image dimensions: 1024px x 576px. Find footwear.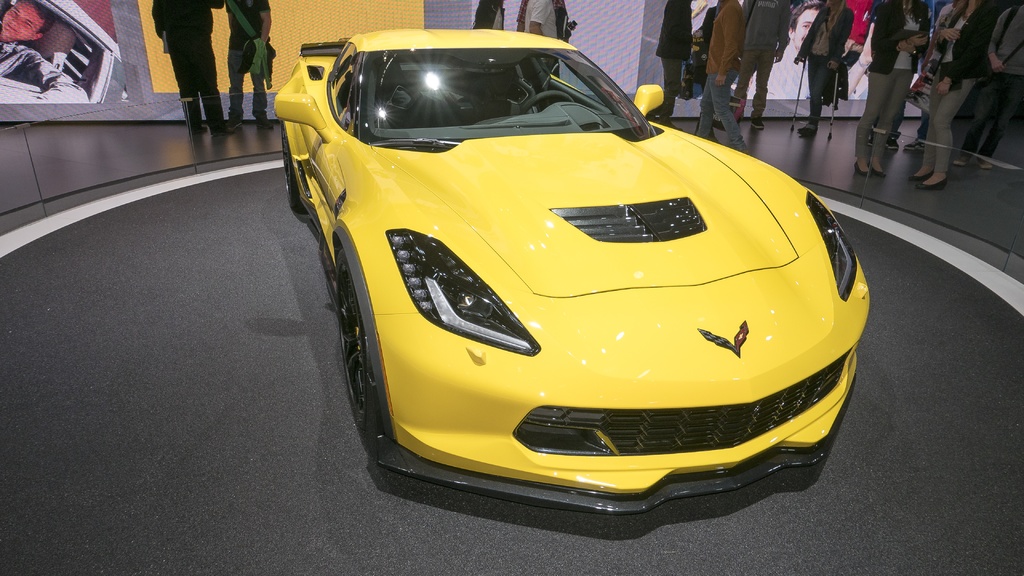
(902, 140, 921, 151).
